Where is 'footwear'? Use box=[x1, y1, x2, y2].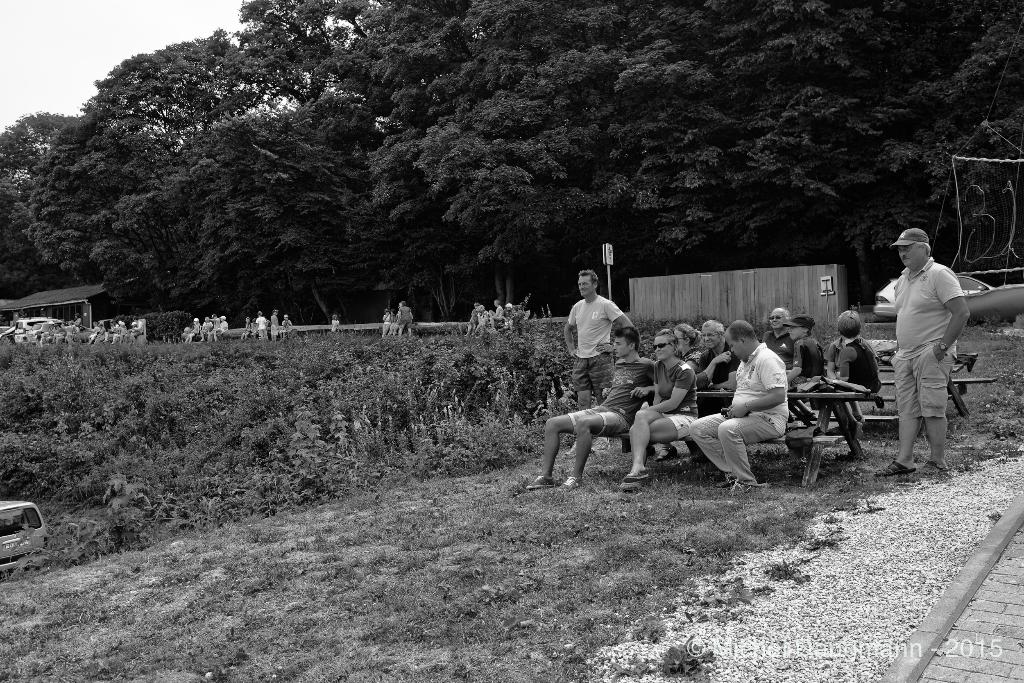
box=[563, 475, 581, 492].
